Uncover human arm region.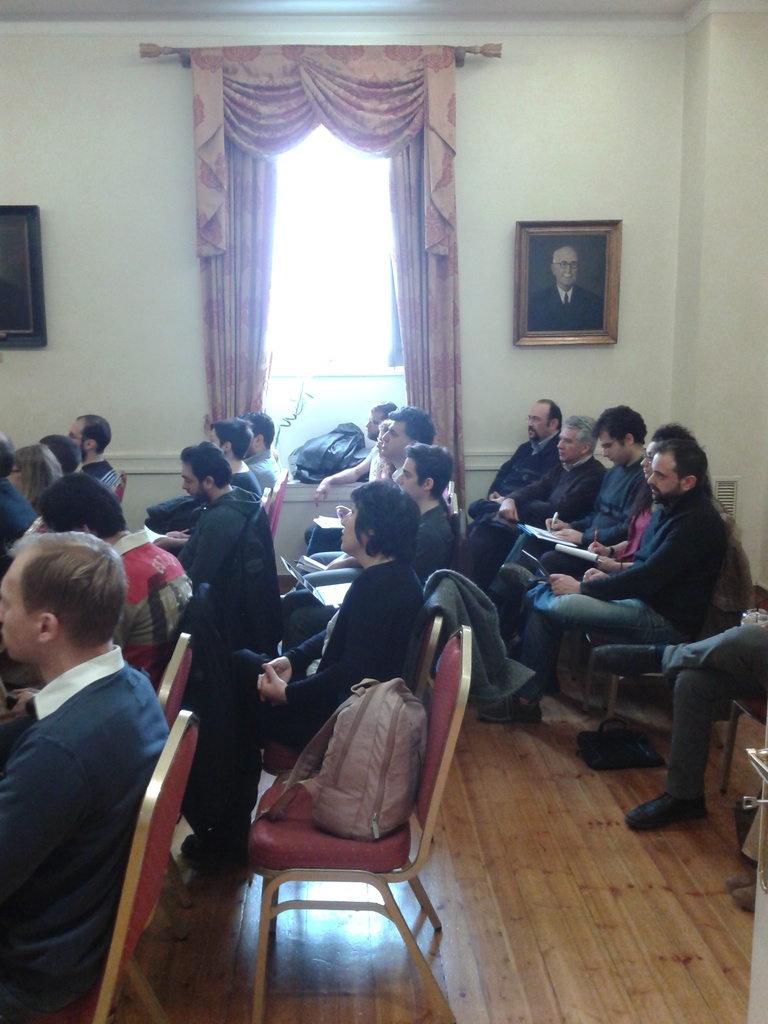
Uncovered: region(548, 515, 708, 600).
